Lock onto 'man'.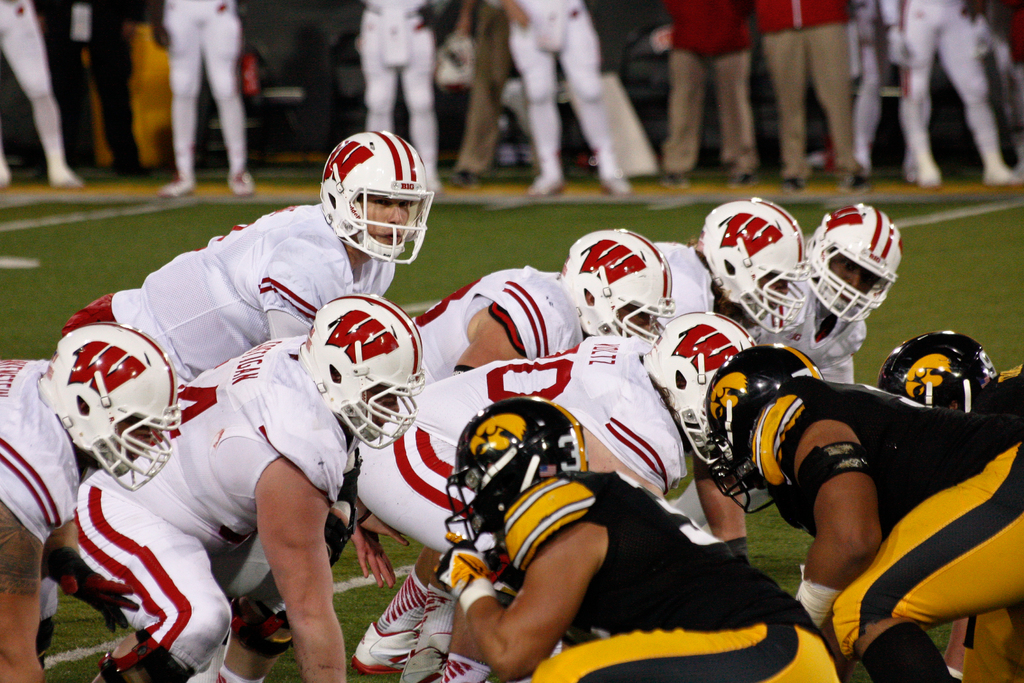
Locked: 0/325/180/682.
